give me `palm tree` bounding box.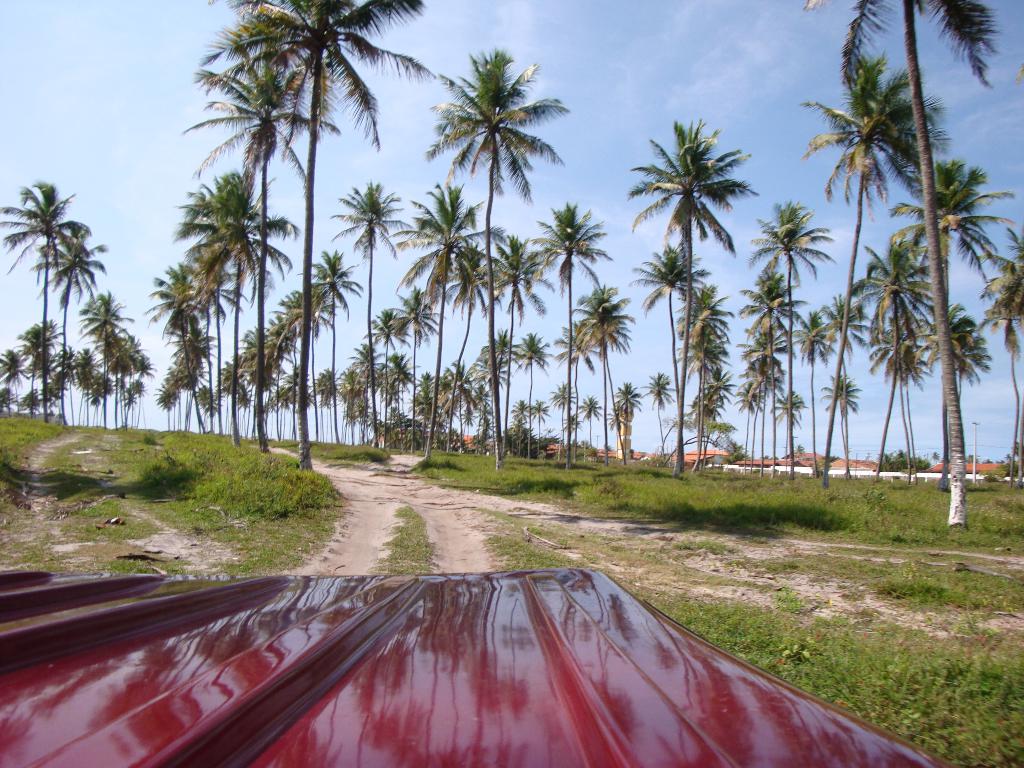
box(900, 157, 977, 473).
